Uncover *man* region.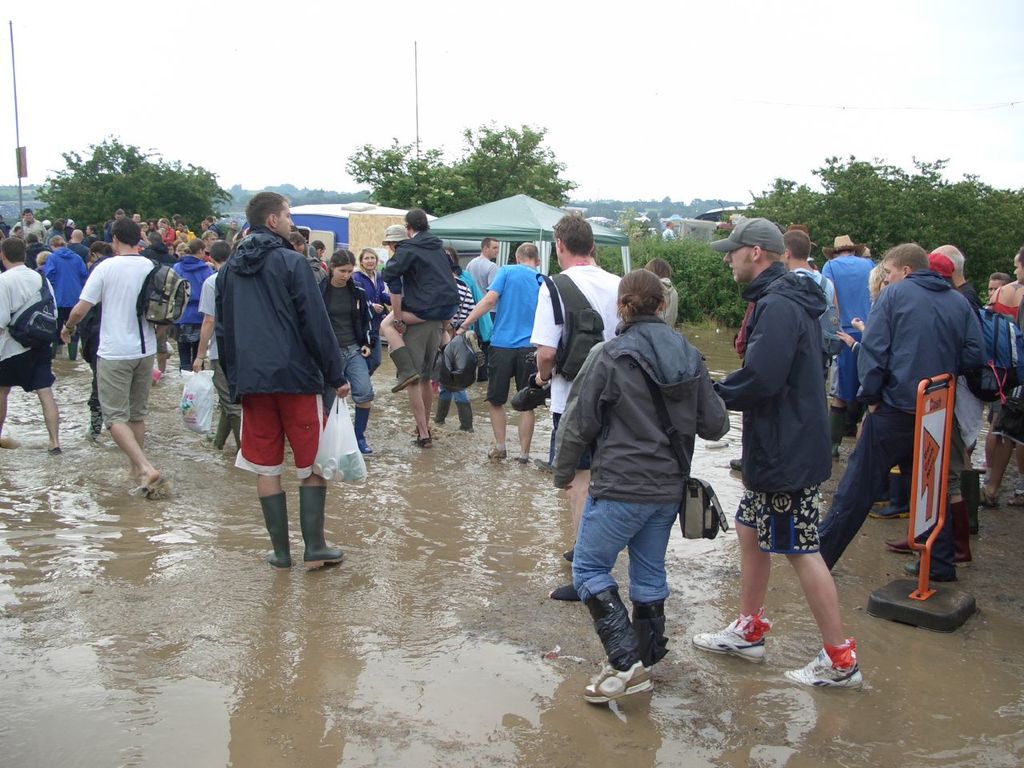
Uncovered: x1=386, y1=223, x2=446, y2=447.
